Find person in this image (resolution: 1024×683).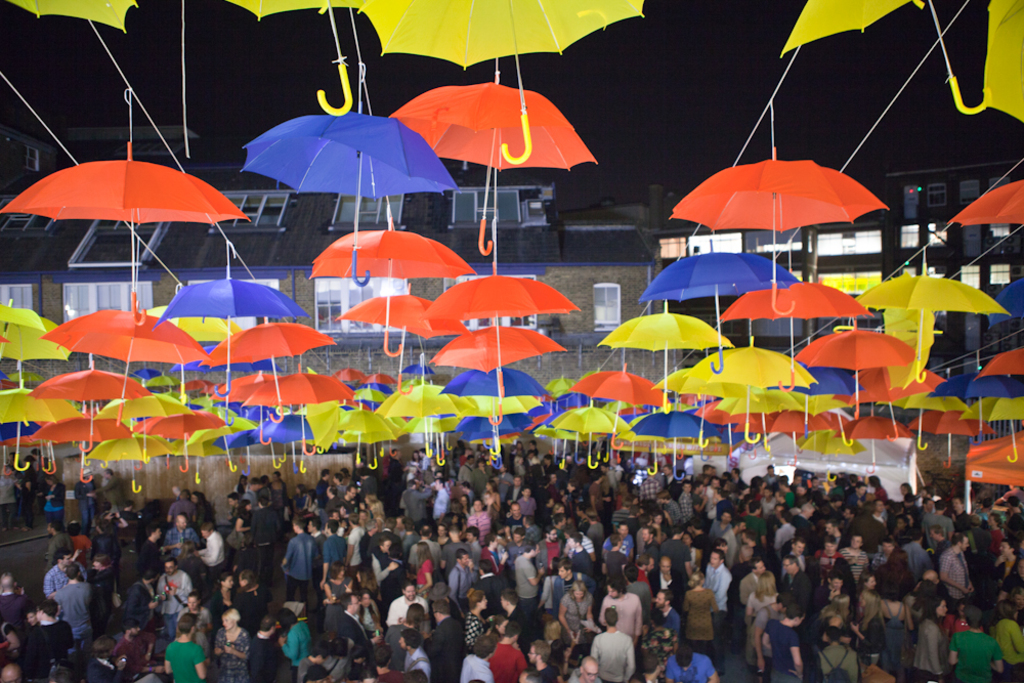
306 519 325 597.
